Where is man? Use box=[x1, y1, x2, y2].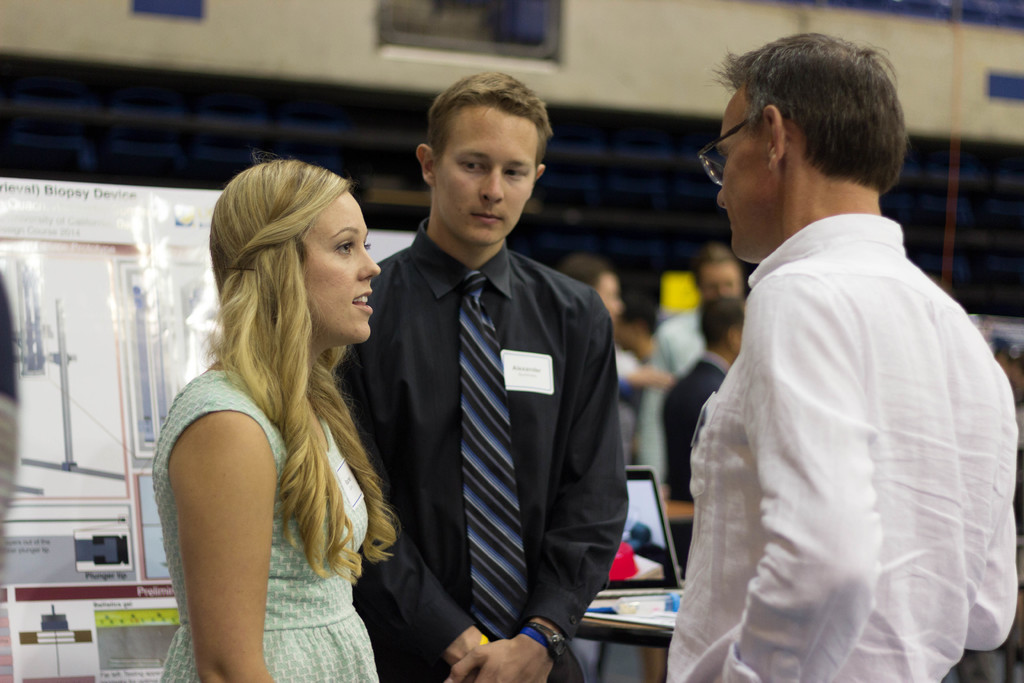
box=[659, 295, 746, 572].
